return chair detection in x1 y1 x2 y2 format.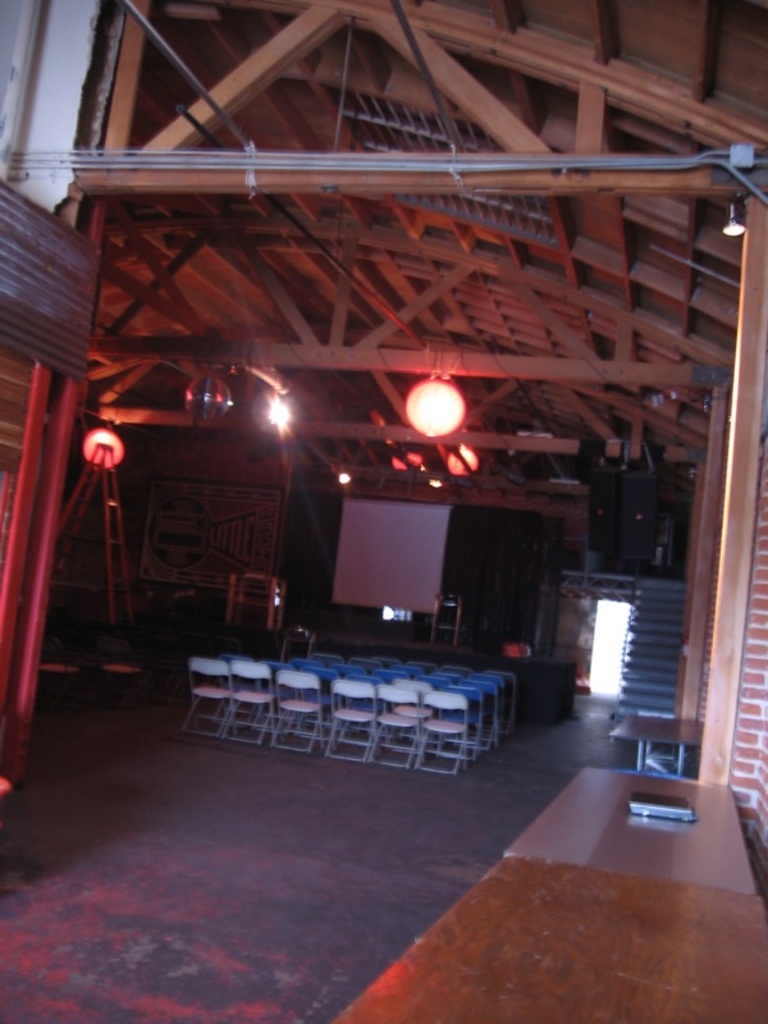
378 689 421 768.
